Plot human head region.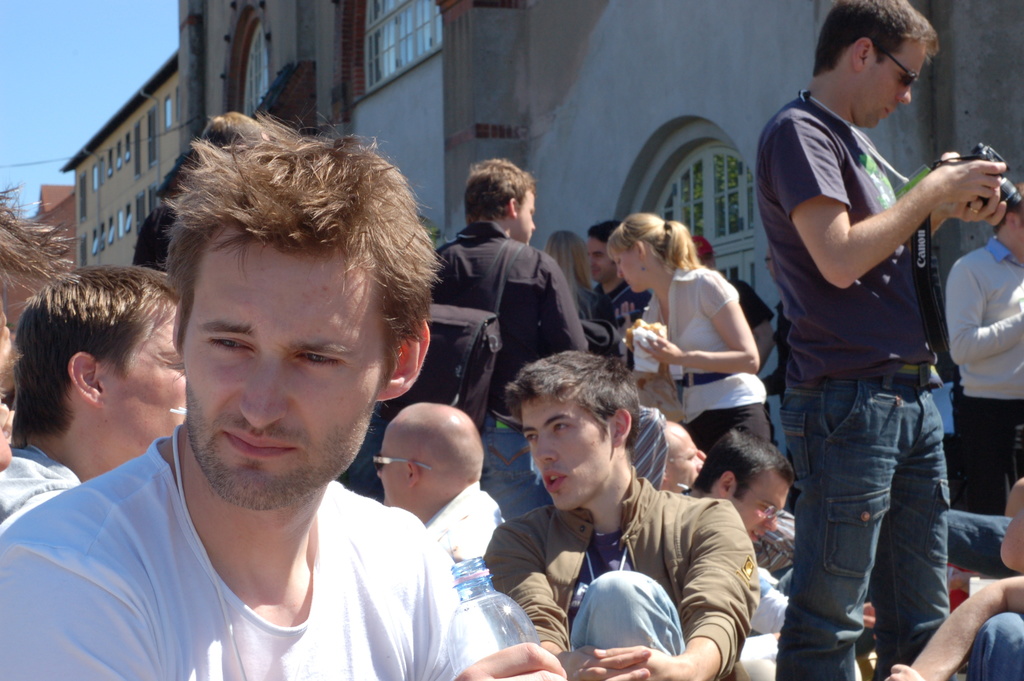
Plotted at 696/431/794/543.
